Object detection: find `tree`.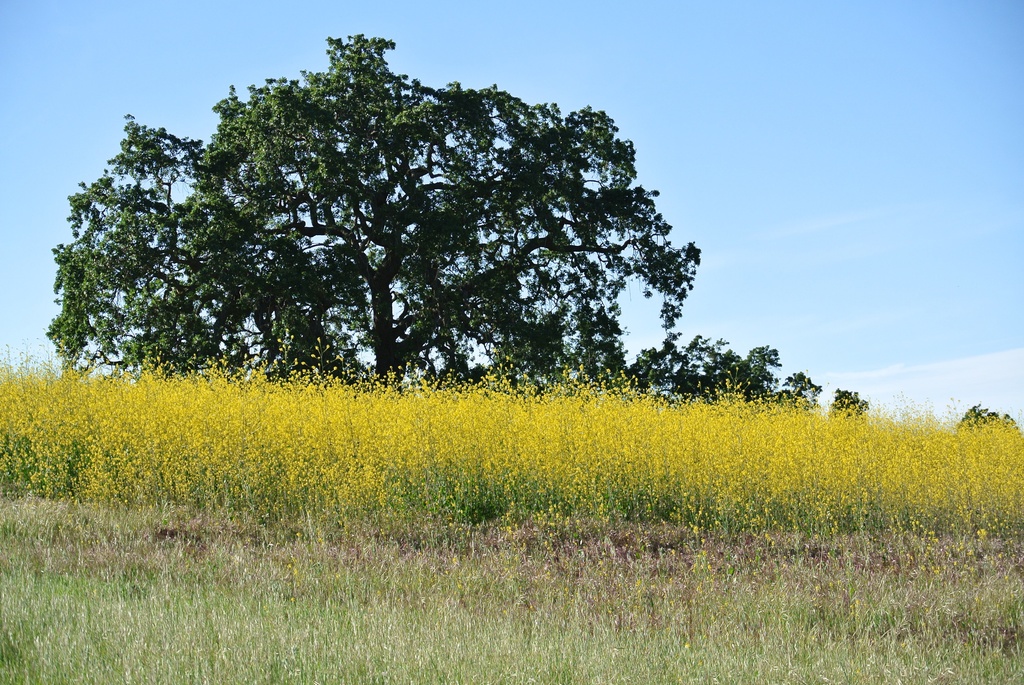
72,35,708,425.
